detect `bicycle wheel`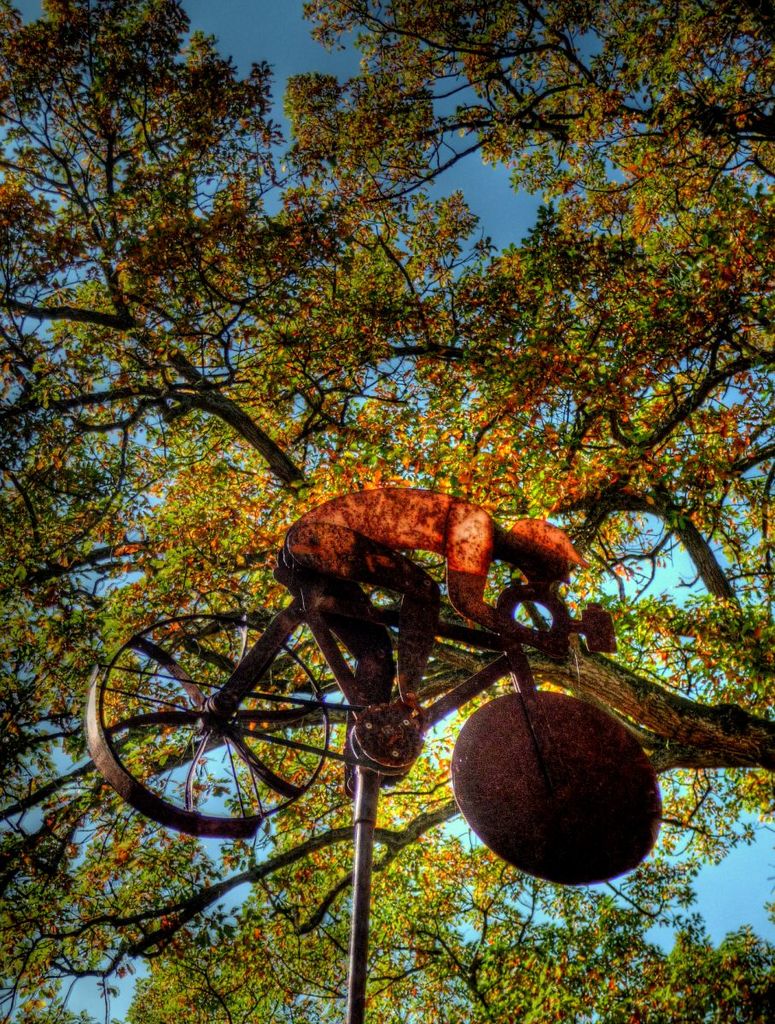
77, 601, 374, 857
